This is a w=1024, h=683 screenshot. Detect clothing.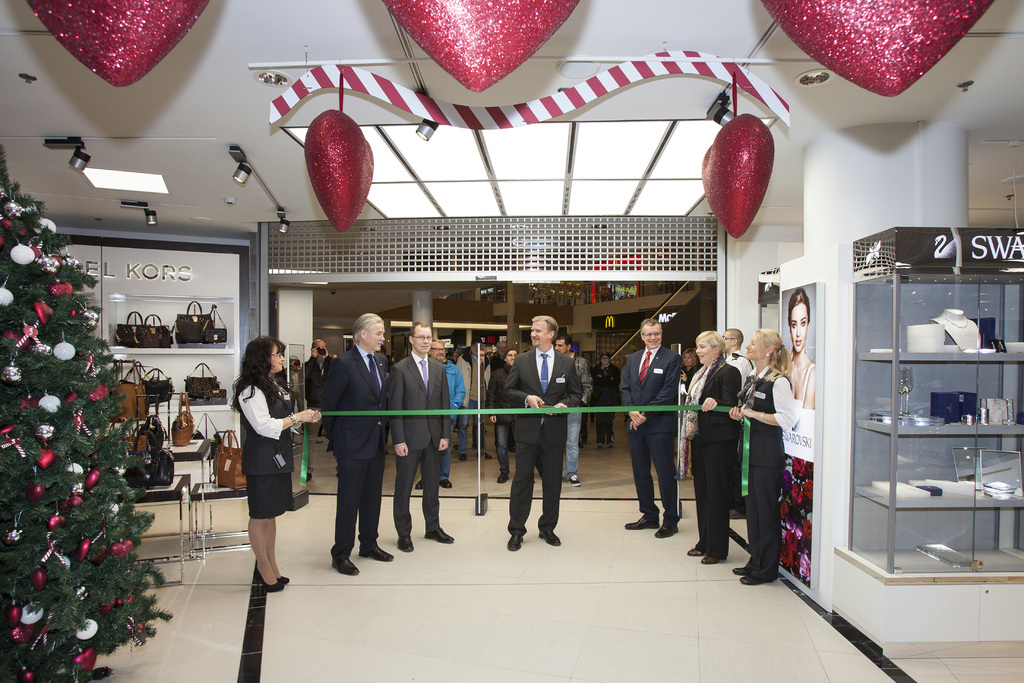
<bbox>302, 340, 380, 553</bbox>.
